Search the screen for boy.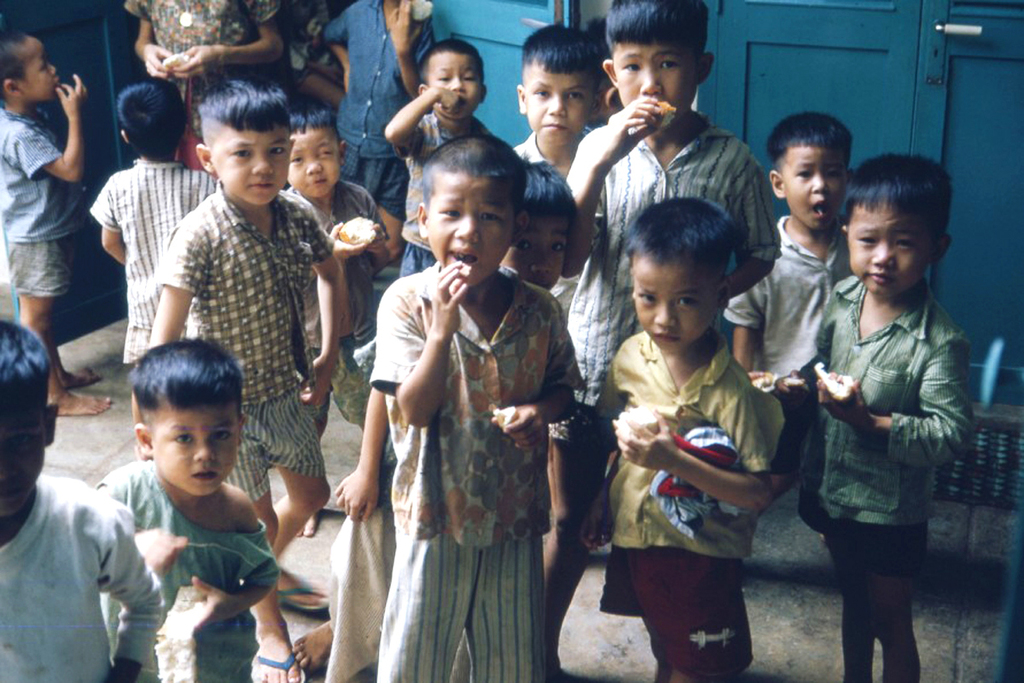
Found at 0:321:167:680.
